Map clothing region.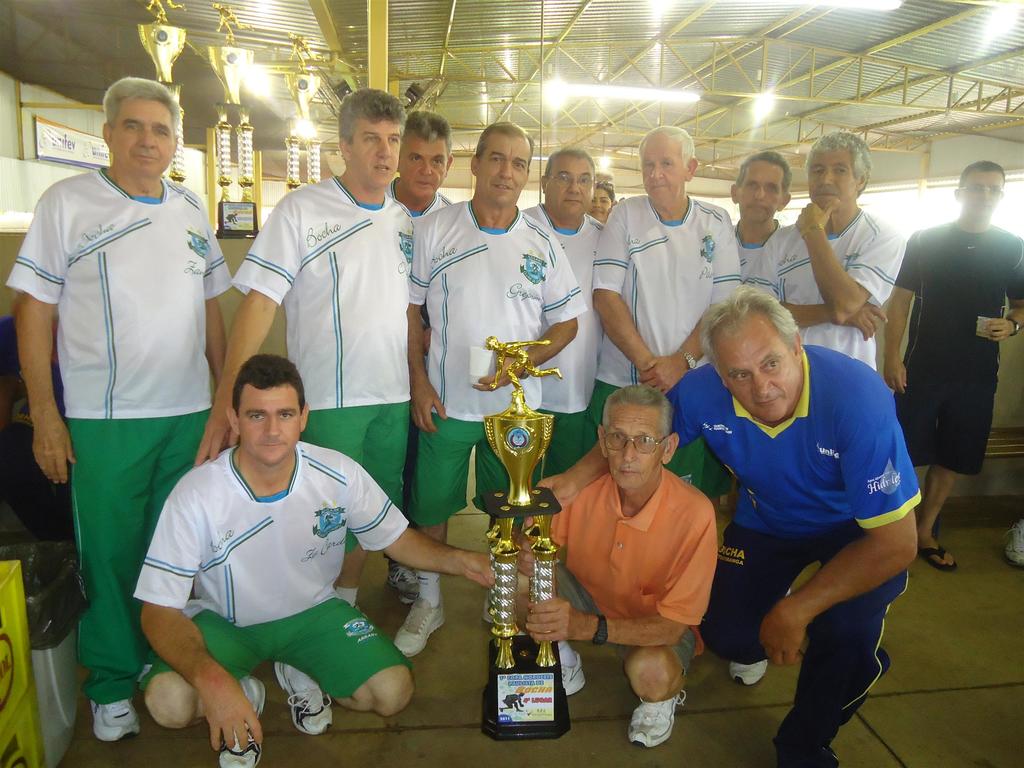
Mapped to (147,419,399,708).
